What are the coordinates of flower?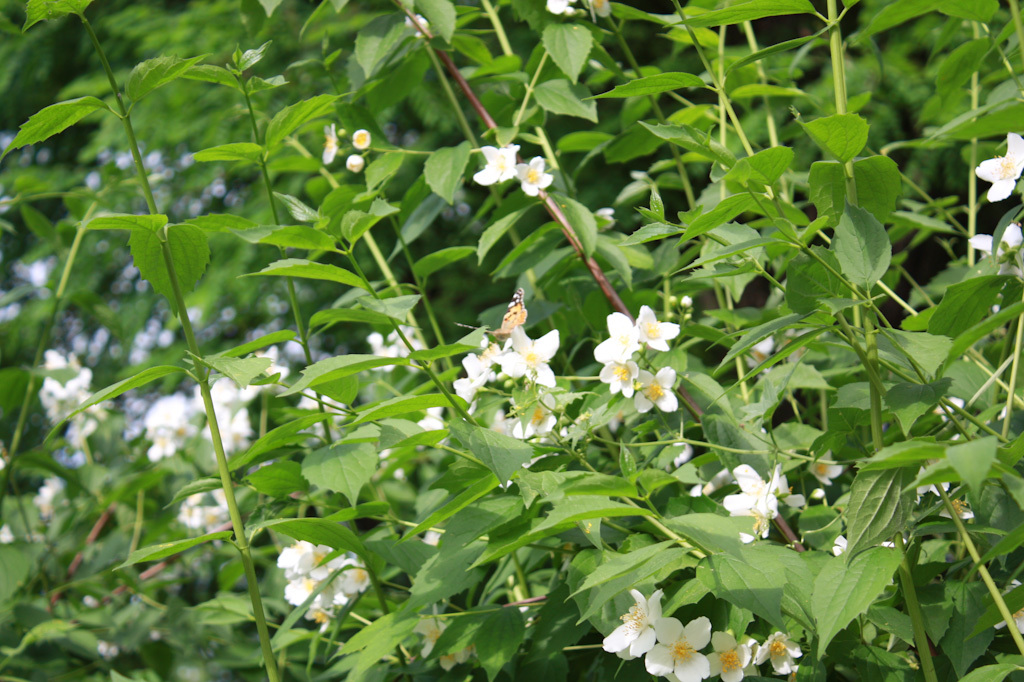
BBox(685, 471, 729, 498).
